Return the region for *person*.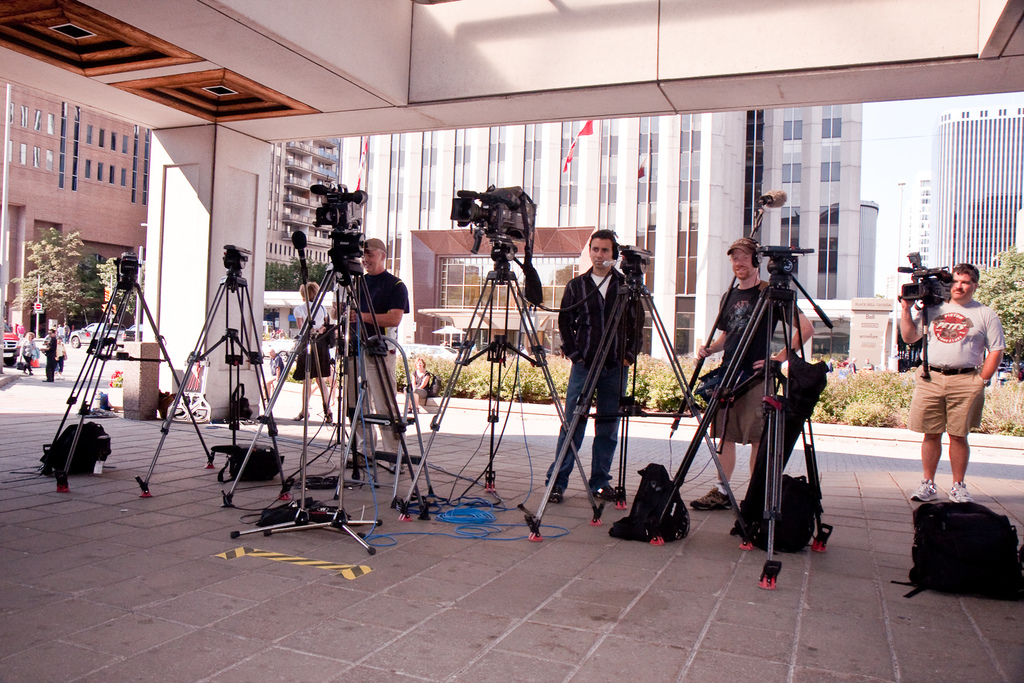
pyautogui.locateOnScreen(553, 232, 641, 503).
